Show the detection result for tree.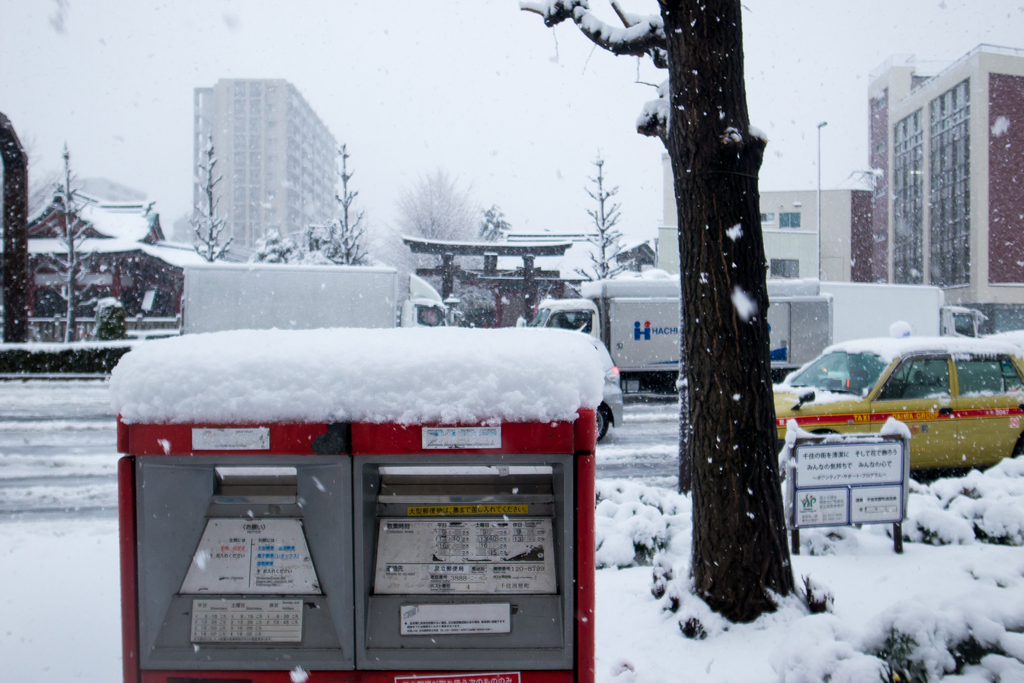
x1=31 y1=145 x2=109 y2=340.
